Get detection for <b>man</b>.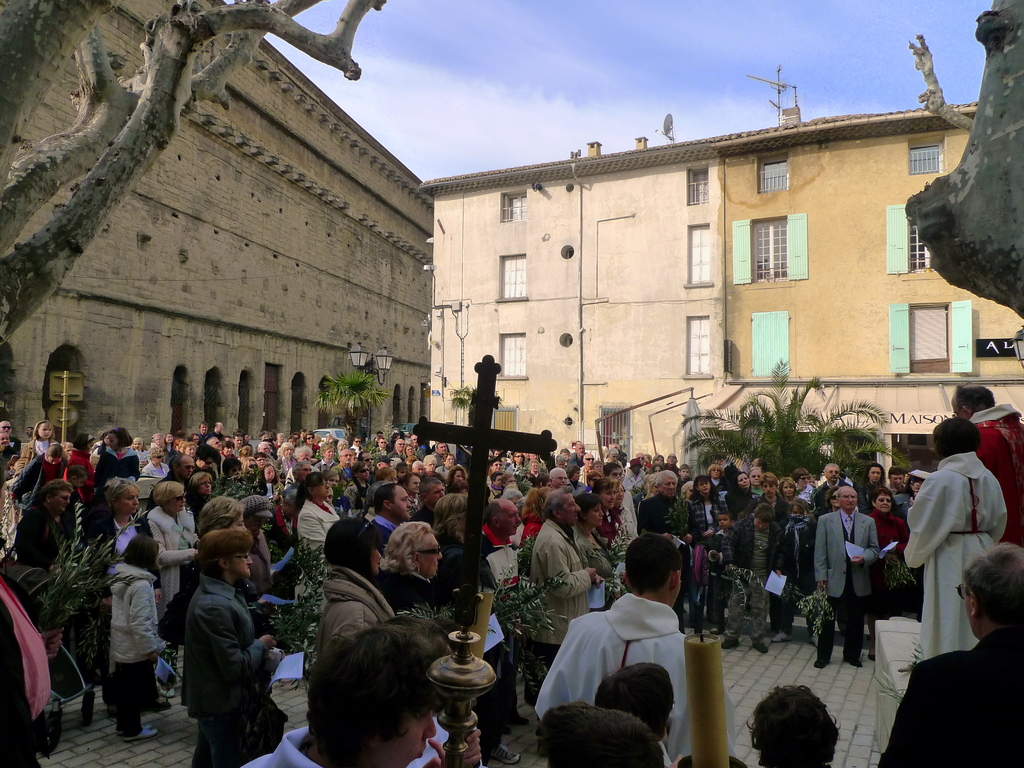
Detection: [x1=412, y1=434, x2=426, y2=456].
